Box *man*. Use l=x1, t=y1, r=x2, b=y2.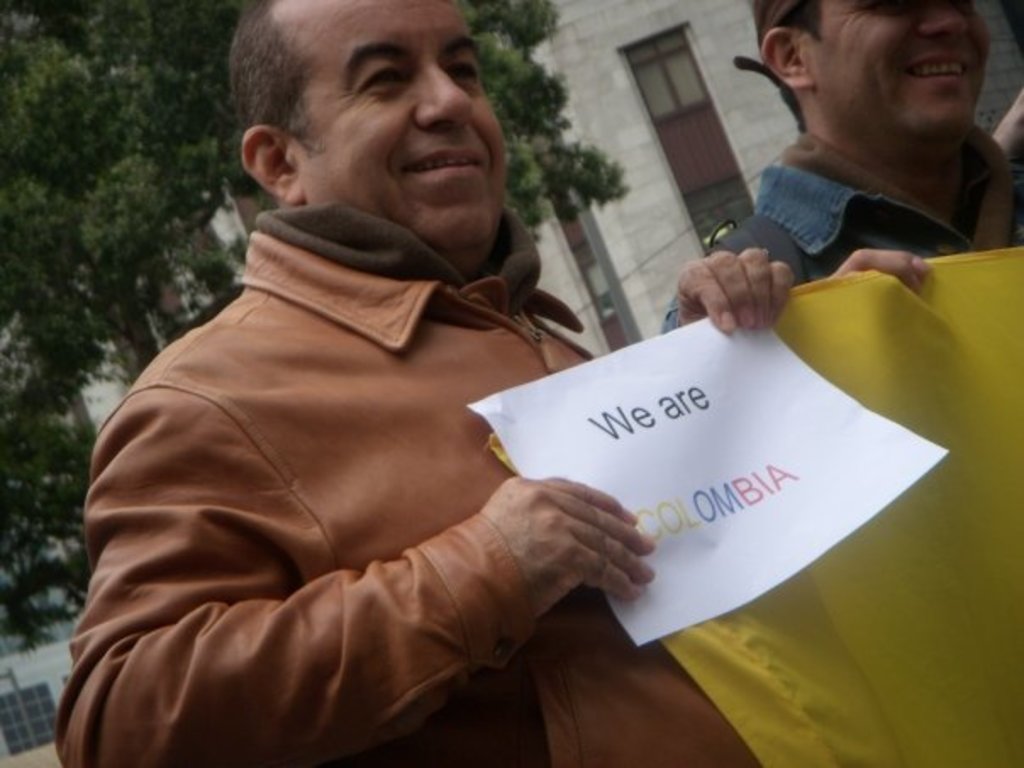
l=658, t=0, r=1022, b=332.
